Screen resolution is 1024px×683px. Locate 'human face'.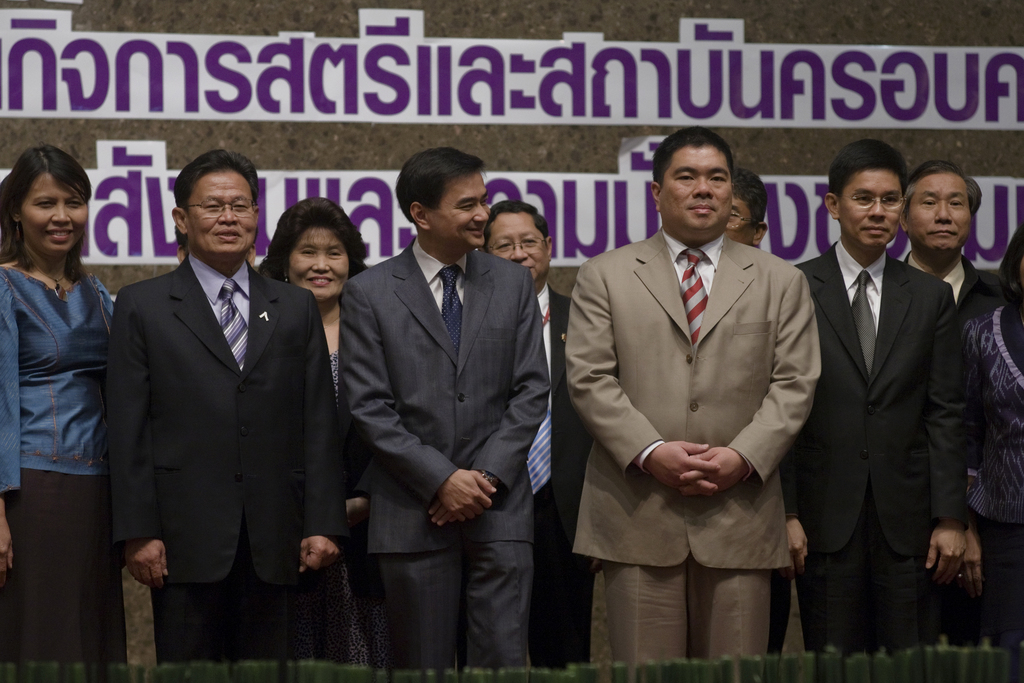
<region>431, 172, 490, 251</region>.
